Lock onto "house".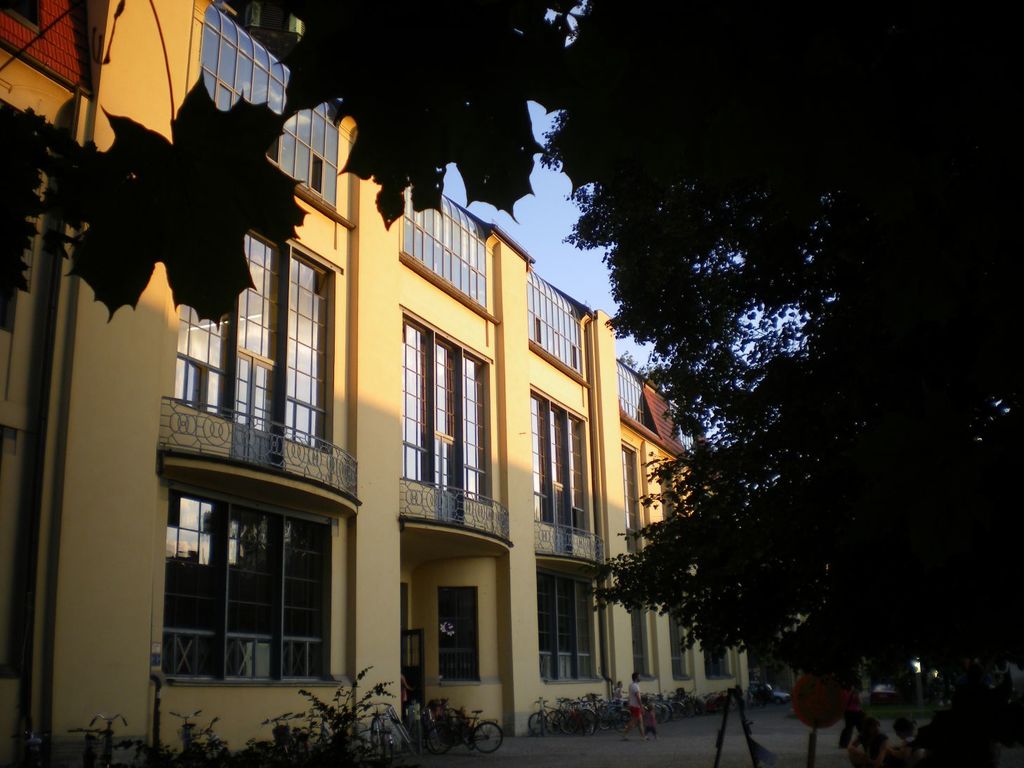
Locked: crop(0, 0, 758, 764).
